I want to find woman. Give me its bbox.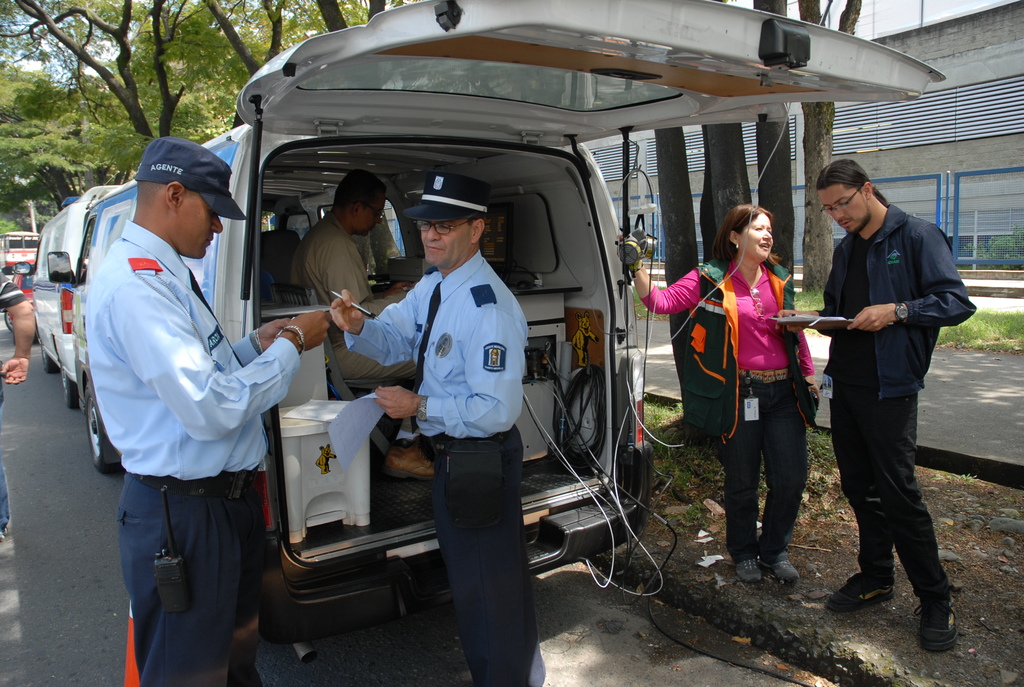
632 207 819 581.
